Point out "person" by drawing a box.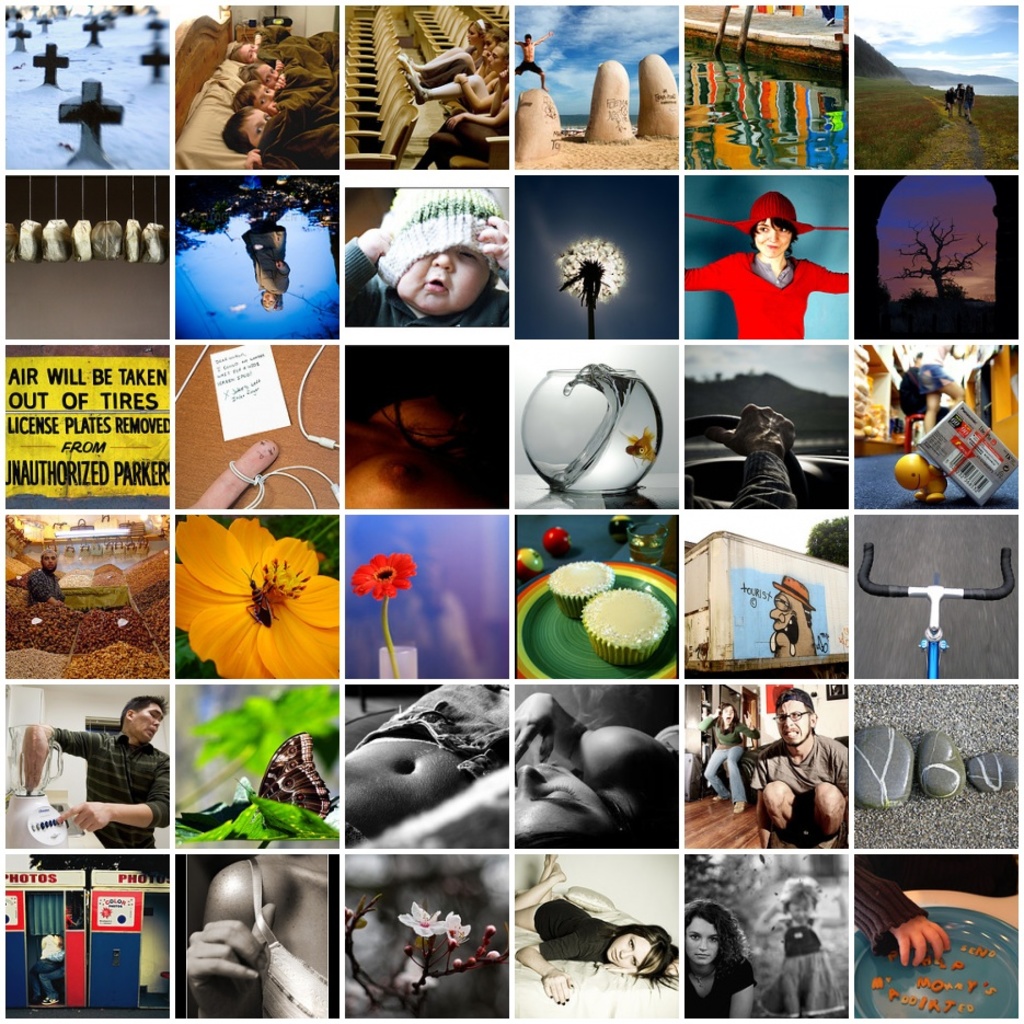
686 403 805 506.
